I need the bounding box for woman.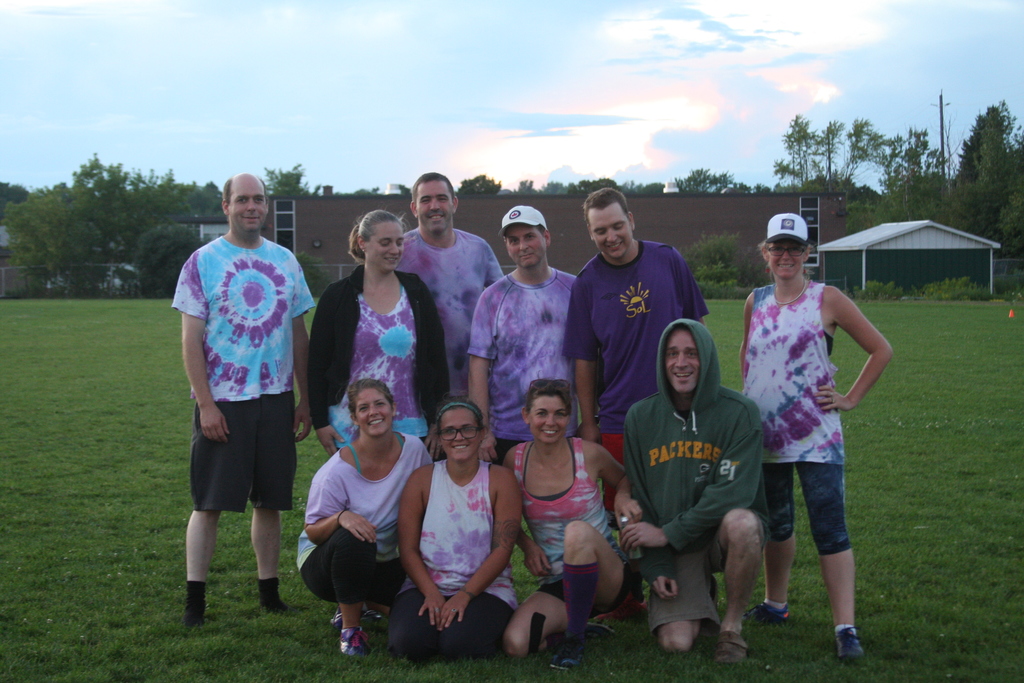
Here it is: (x1=299, y1=375, x2=438, y2=654).
